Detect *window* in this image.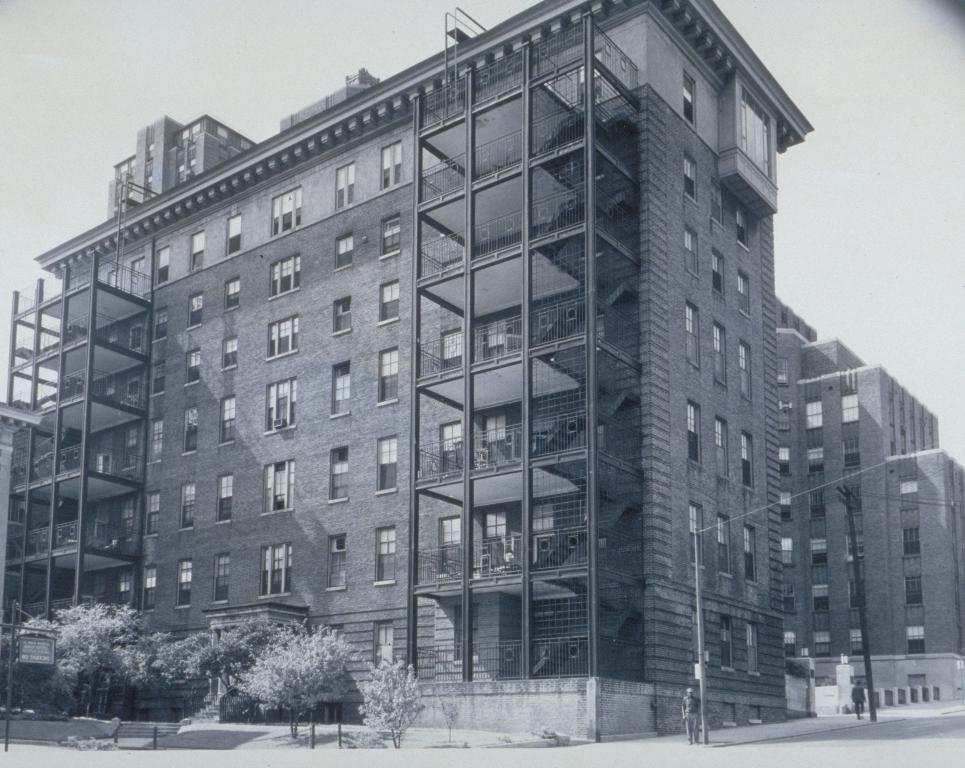
Detection: pyautogui.locateOnScreen(776, 446, 789, 479).
